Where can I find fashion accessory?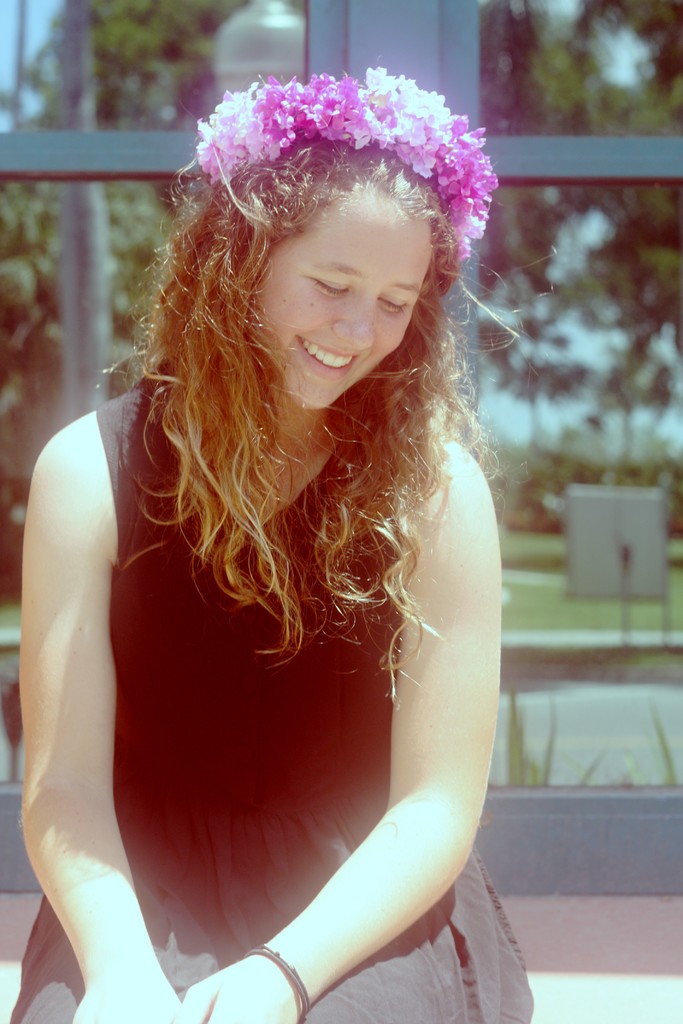
You can find it at select_region(179, 57, 505, 252).
